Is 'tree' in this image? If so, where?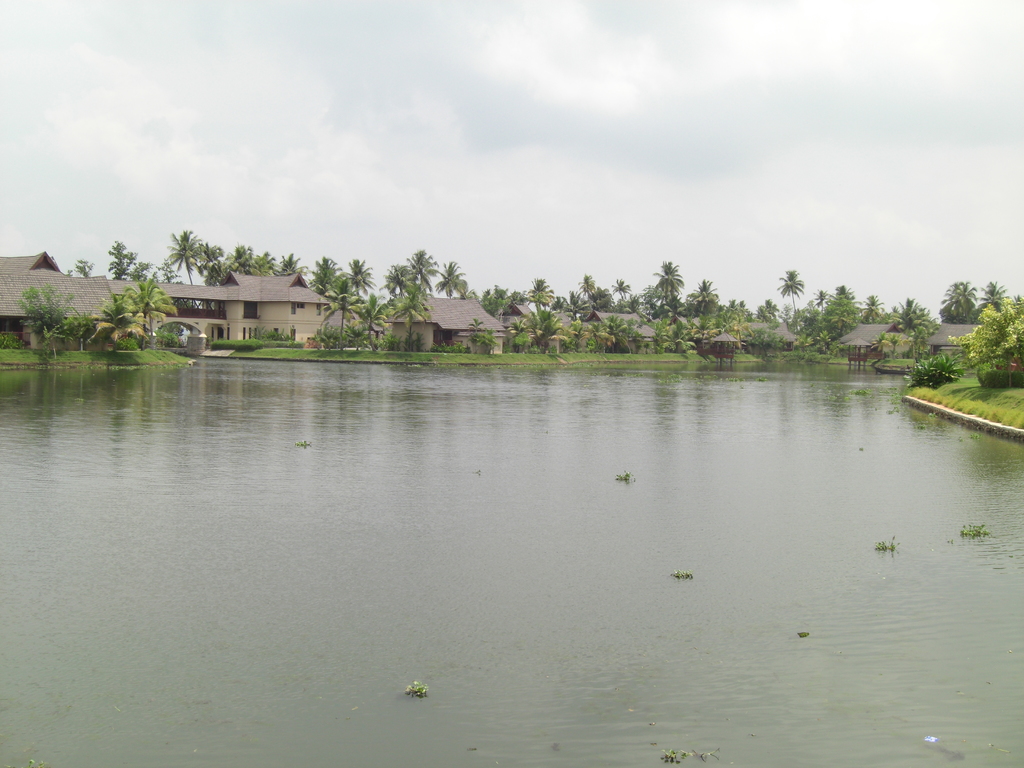
Yes, at region(164, 225, 196, 298).
